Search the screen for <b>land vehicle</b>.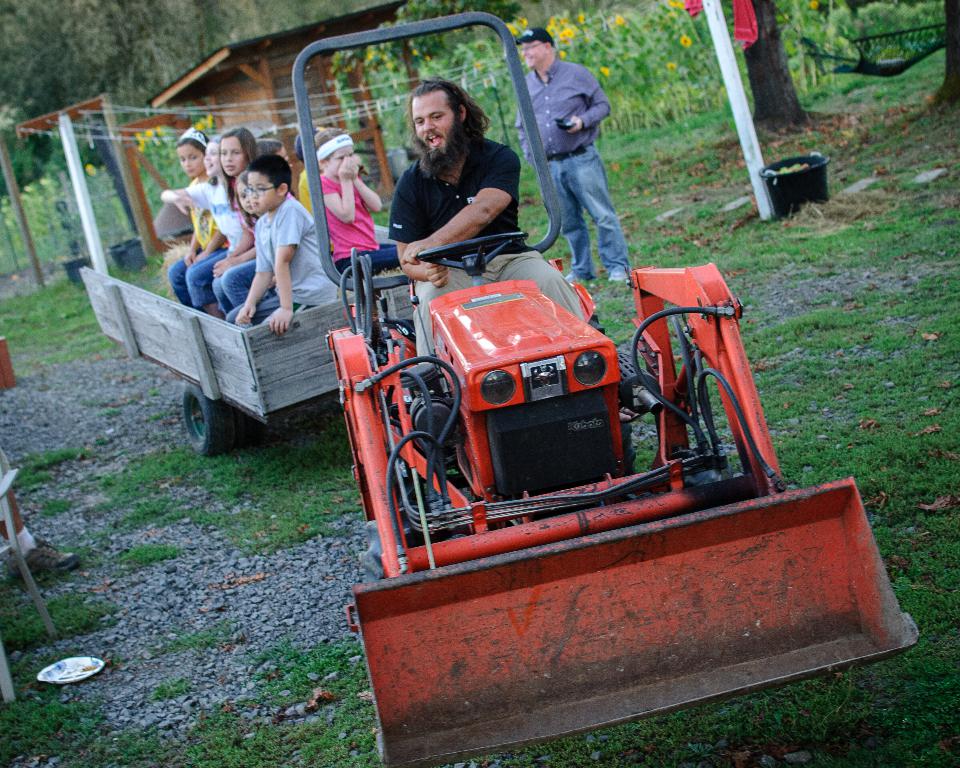
Found at pyautogui.locateOnScreen(123, 56, 862, 712).
